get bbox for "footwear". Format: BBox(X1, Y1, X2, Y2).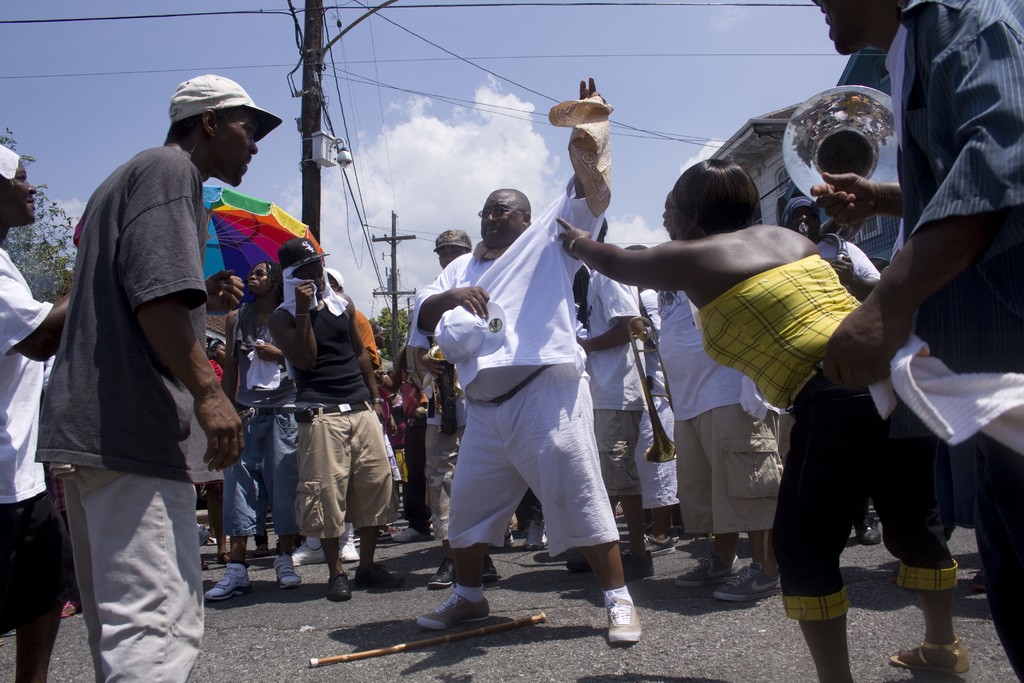
BBox(715, 566, 779, 596).
